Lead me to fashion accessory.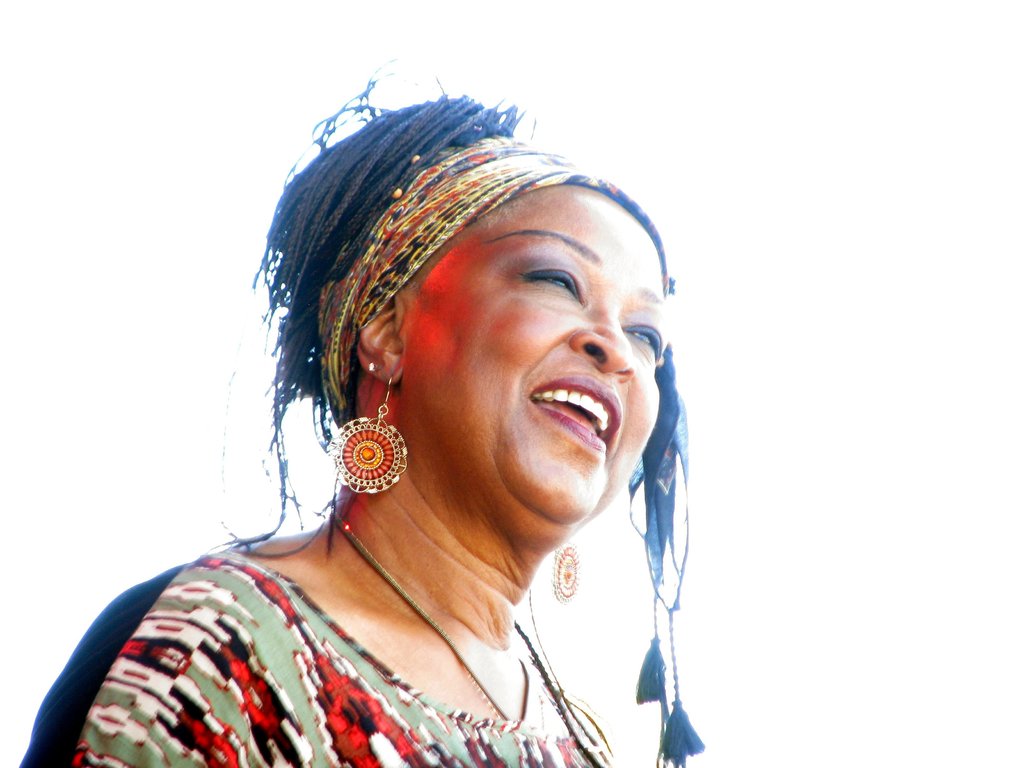
Lead to bbox=(329, 508, 529, 728).
